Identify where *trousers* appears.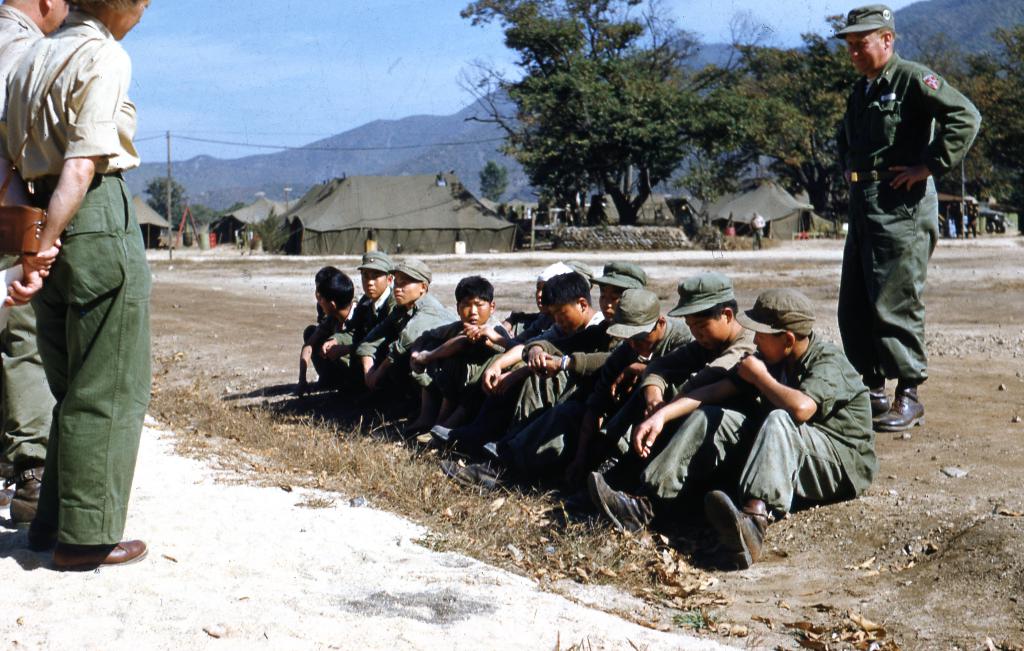
Appears at {"x1": 828, "y1": 181, "x2": 940, "y2": 385}.
